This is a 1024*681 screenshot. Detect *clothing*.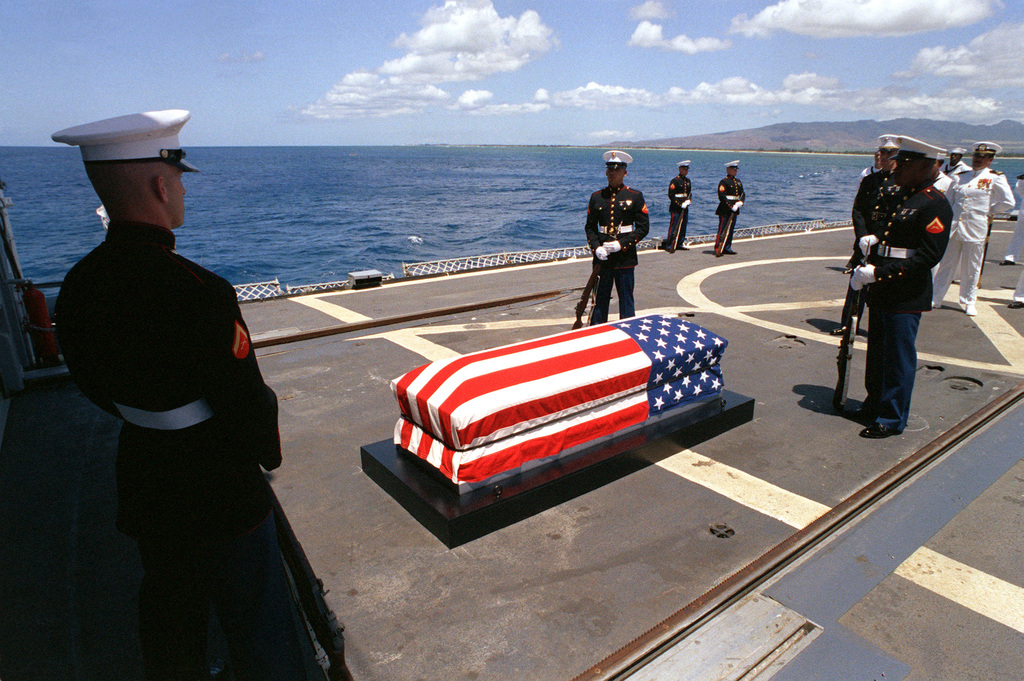
region(714, 211, 737, 251).
